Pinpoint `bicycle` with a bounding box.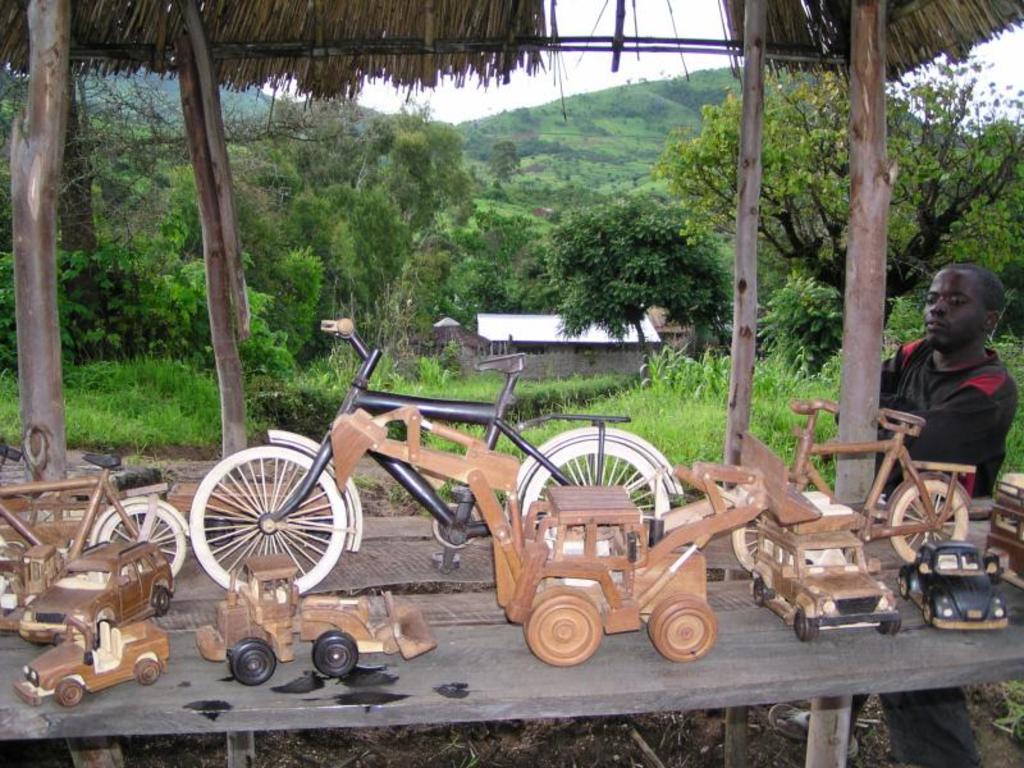
box(712, 379, 982, 594).
